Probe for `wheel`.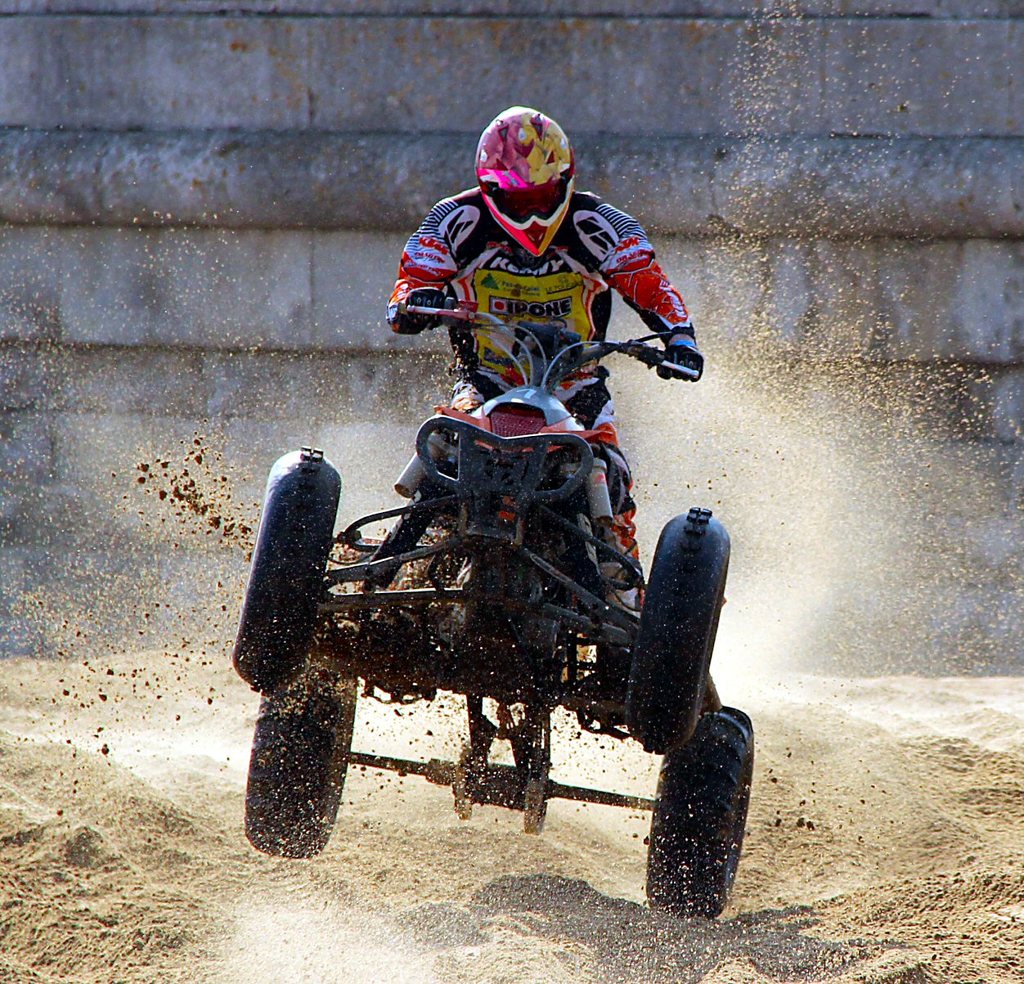
Probe result: {"x1": 615, "y1": 693, "x2": 744, "y2": 936}.
